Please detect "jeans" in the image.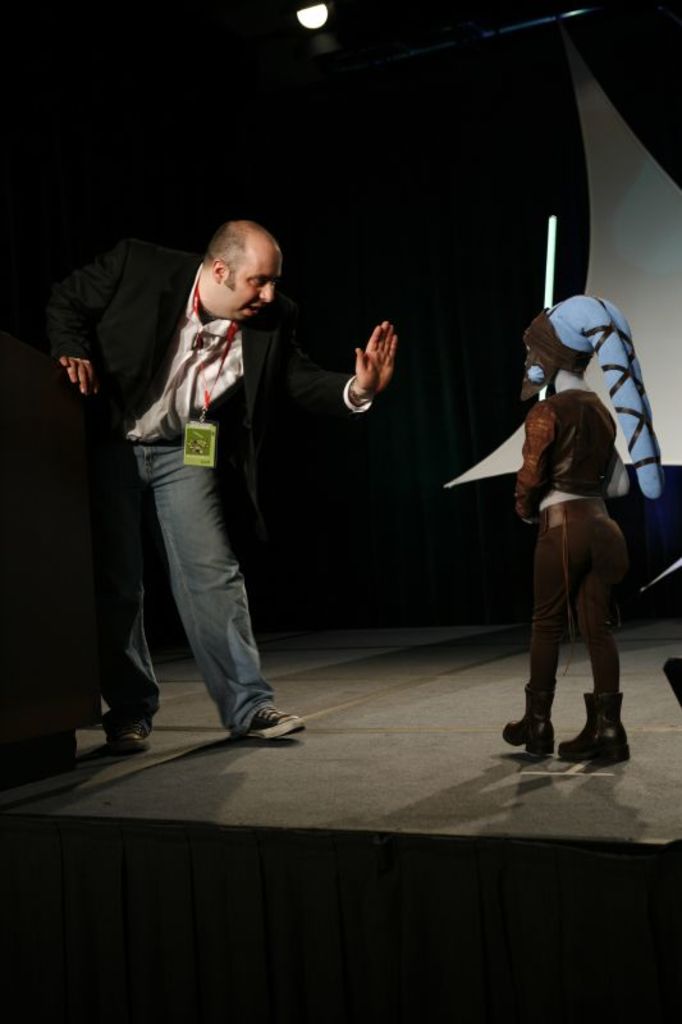
locate(490, 522, 640, 710).
